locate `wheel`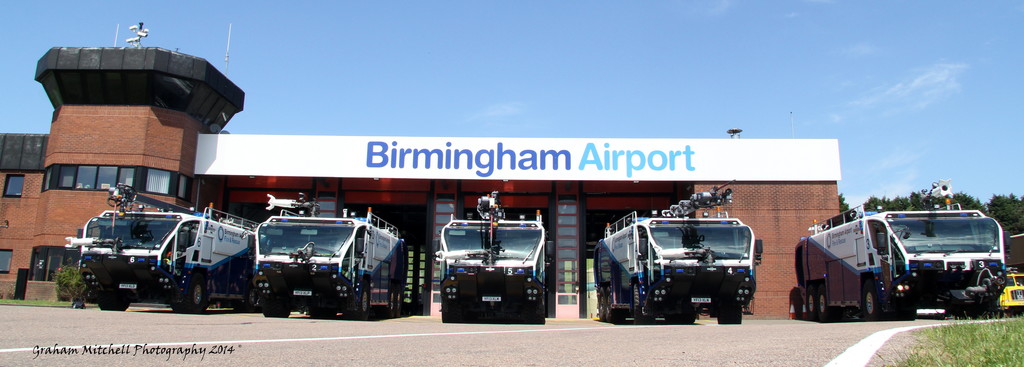
bbox(806, 291, 815, 317)
